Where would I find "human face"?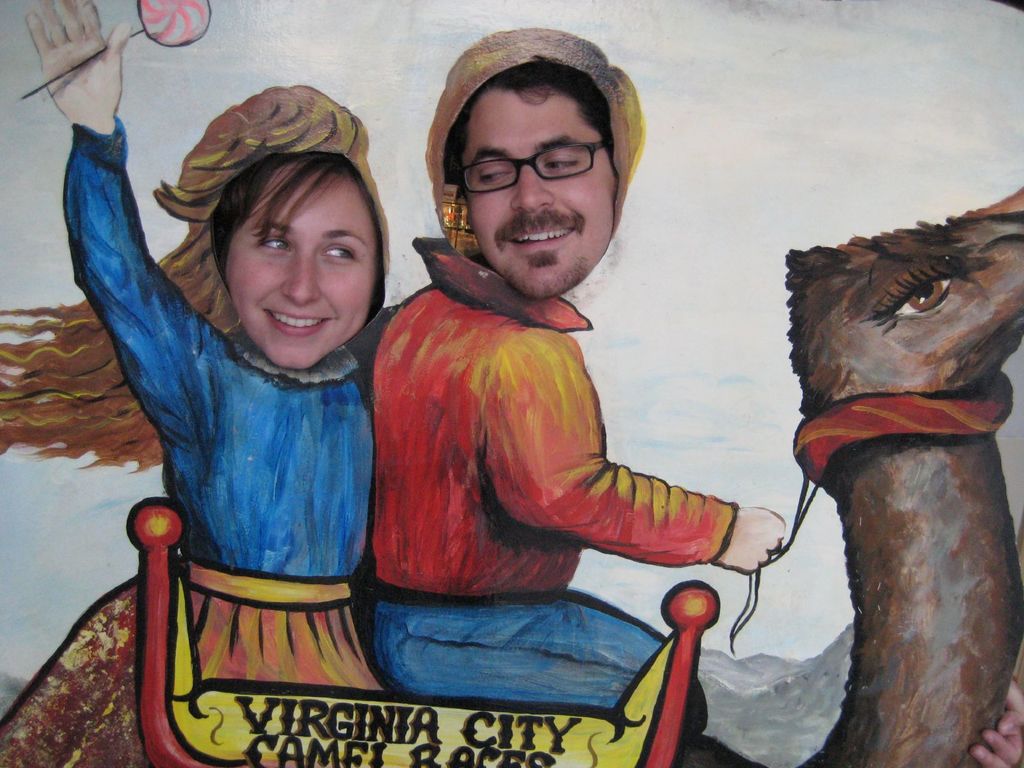
At region(463, 82, 616, 300).
